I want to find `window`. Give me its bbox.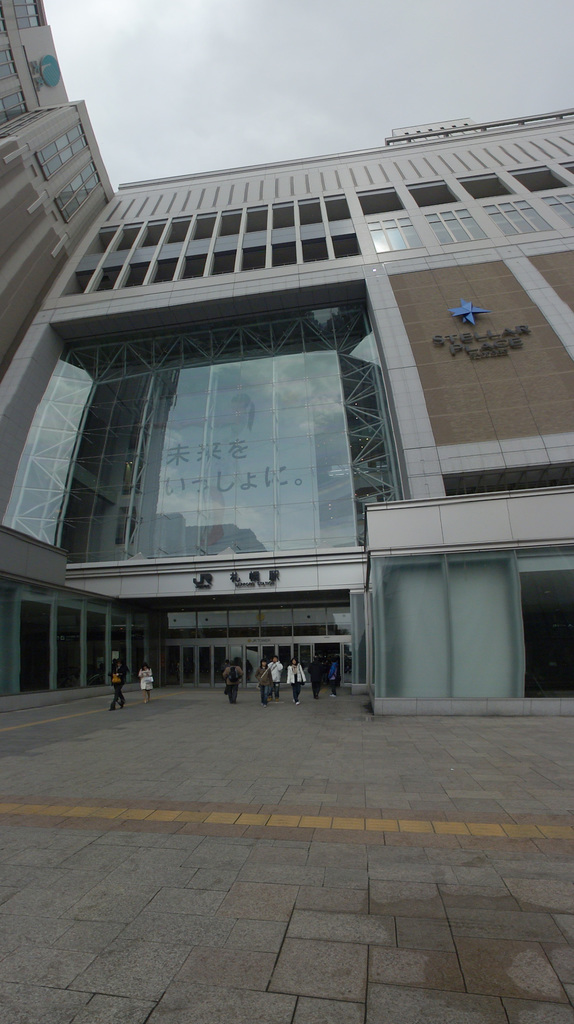
{"left": 503, "top": 161, "right": 573, "bottom": 197}.
